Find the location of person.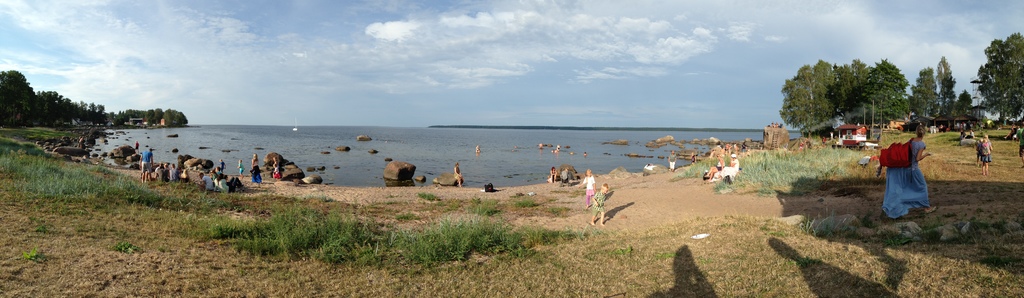
Location: <bbox>797, 138, 805, 152</bbox>.
